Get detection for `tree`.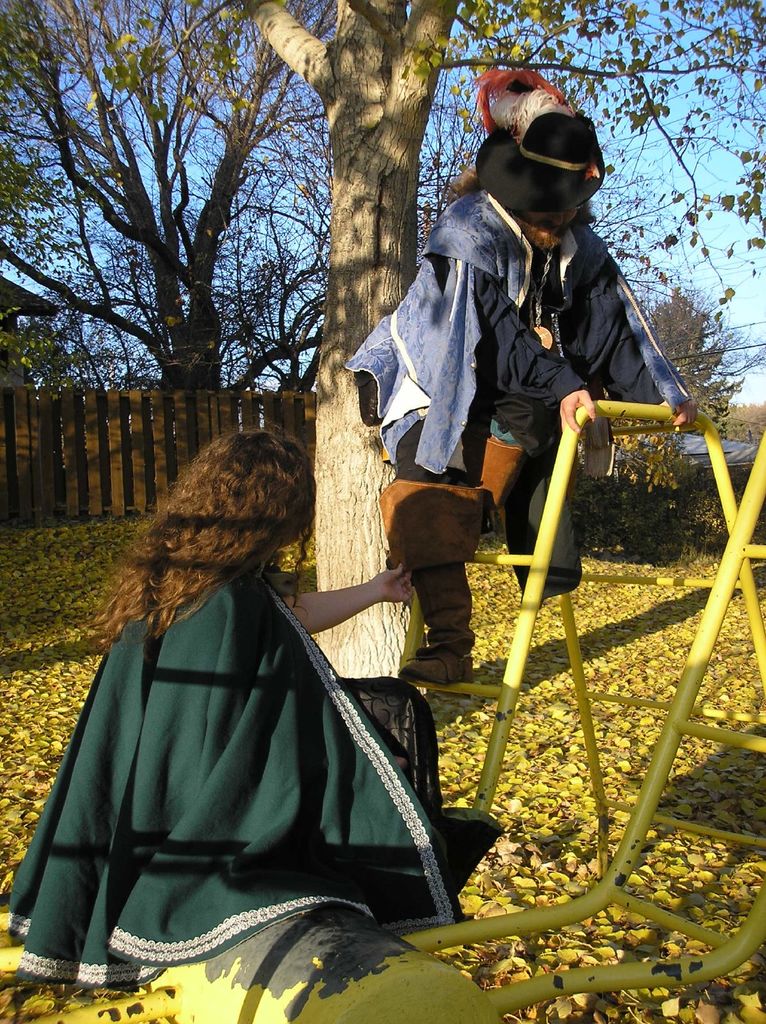
Detection: crop(644, 273, 763, 426).
